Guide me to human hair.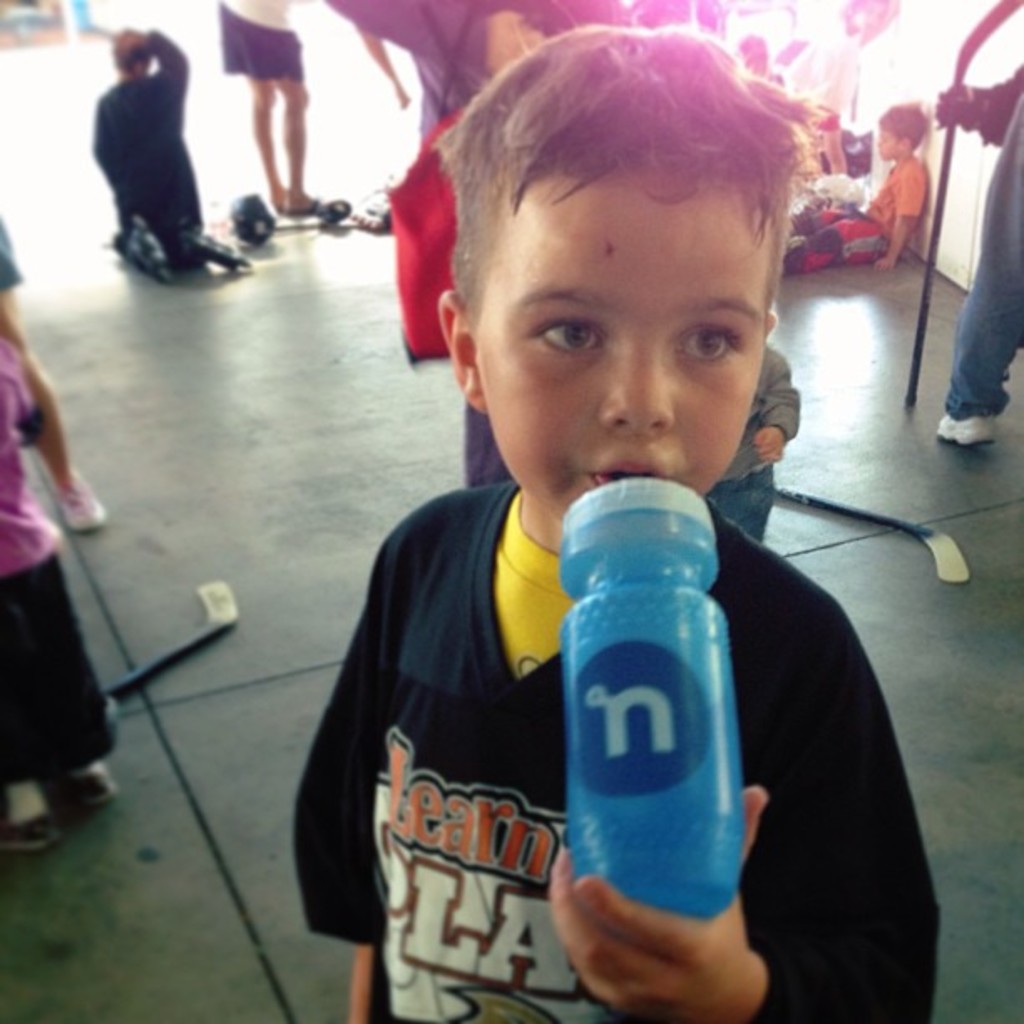
Guidance: (440, 25, 827, 562).
